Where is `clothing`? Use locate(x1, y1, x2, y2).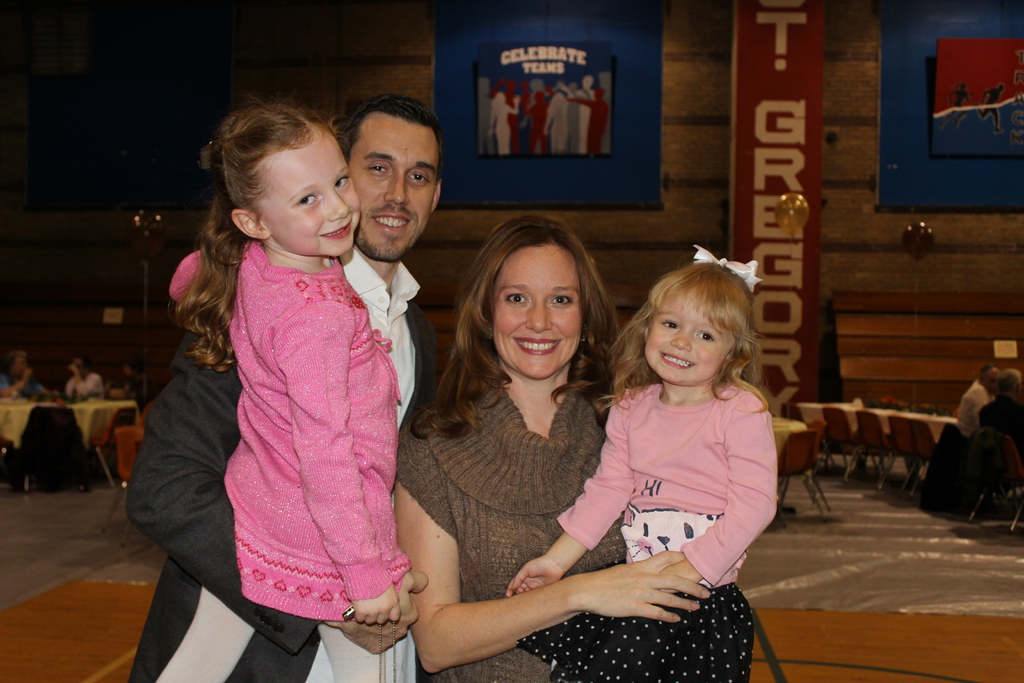
locate(961, 386, 998, 437).
